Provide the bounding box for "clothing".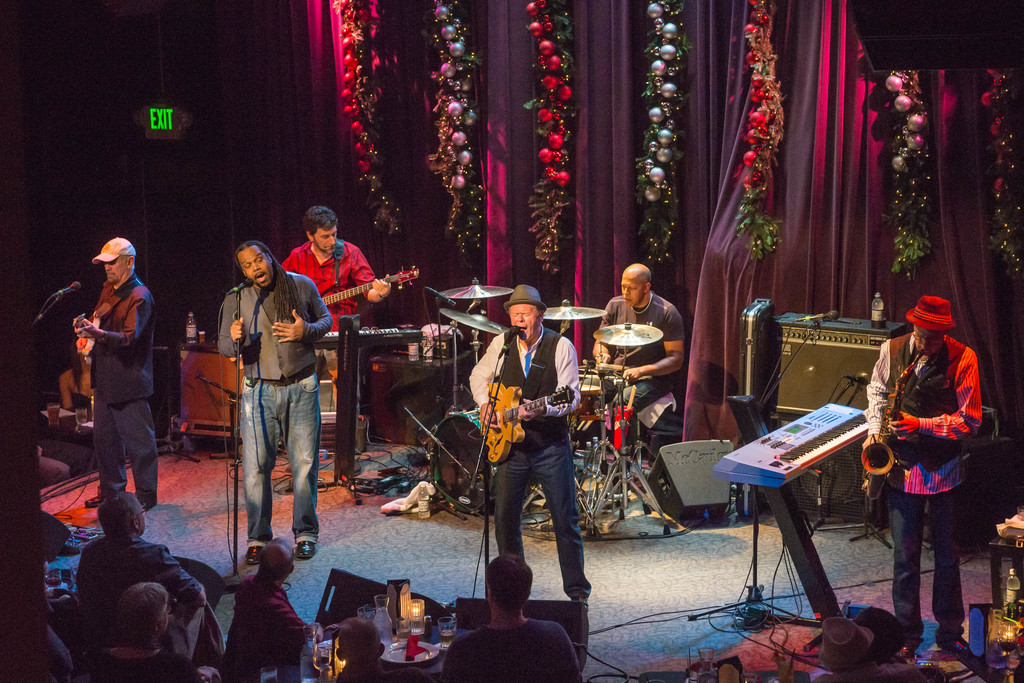
locate(607, 288, 685, 452).
